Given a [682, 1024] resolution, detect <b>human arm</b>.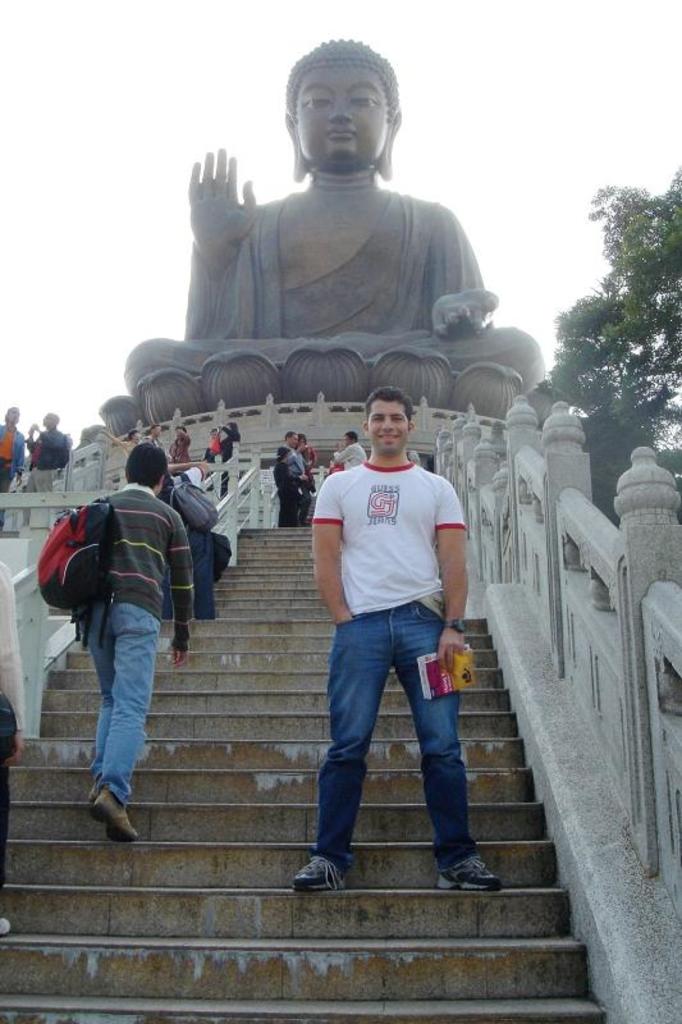
detection(435, 214, 500, 342).
